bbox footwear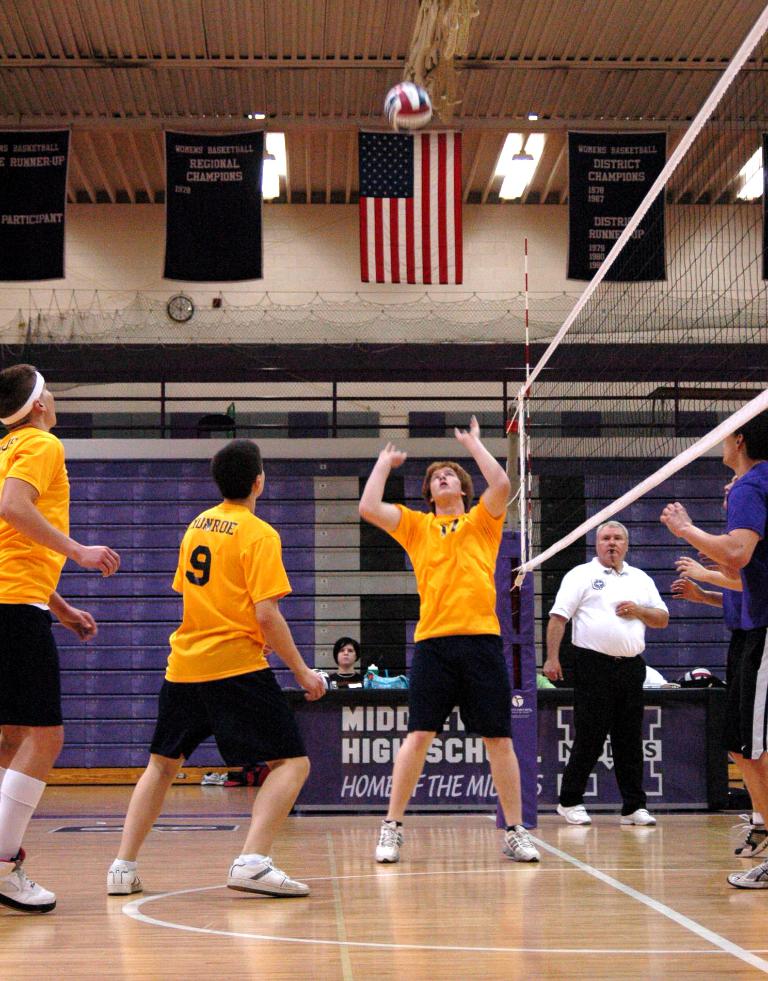
Rect(235, 854, 312, 896)
